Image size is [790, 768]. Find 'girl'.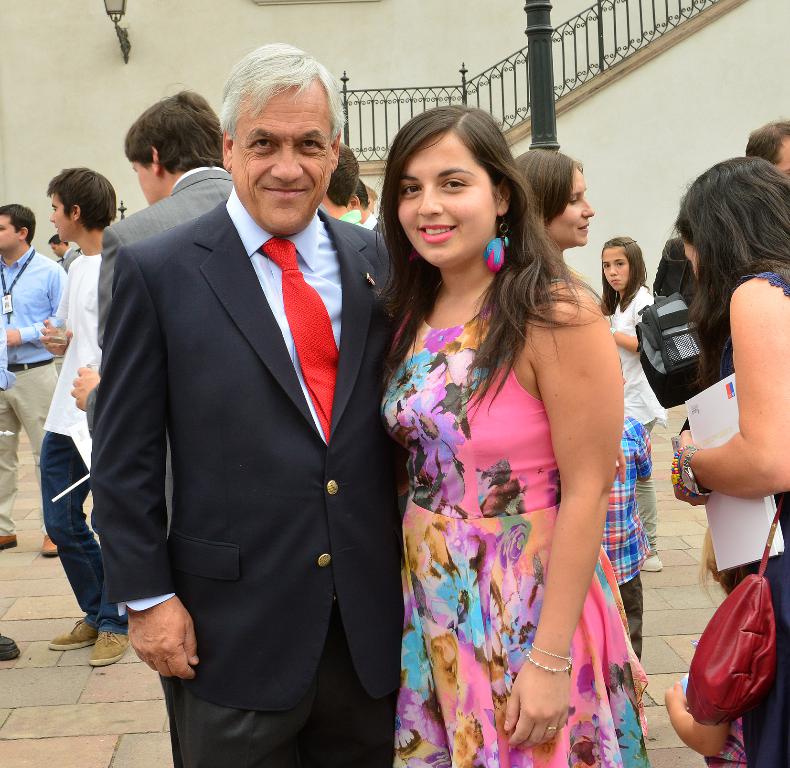
[left=380, top=91, right=642, bottom=767].
